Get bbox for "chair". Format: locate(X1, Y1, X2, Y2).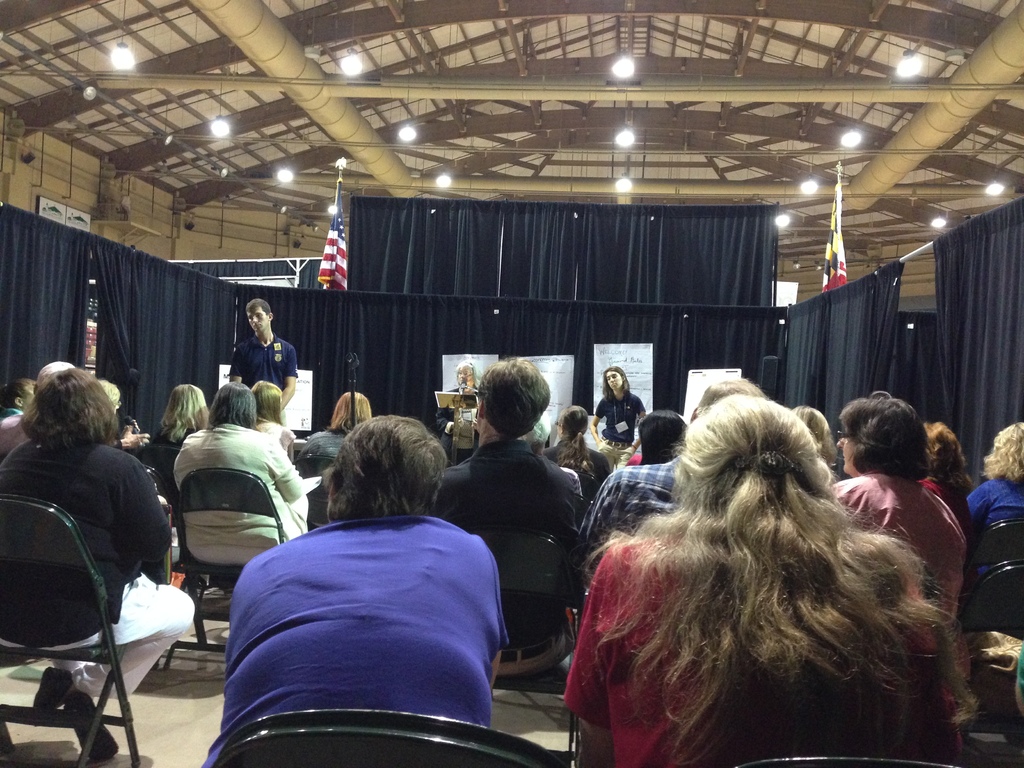
locate(472, 524, 587, 767).
